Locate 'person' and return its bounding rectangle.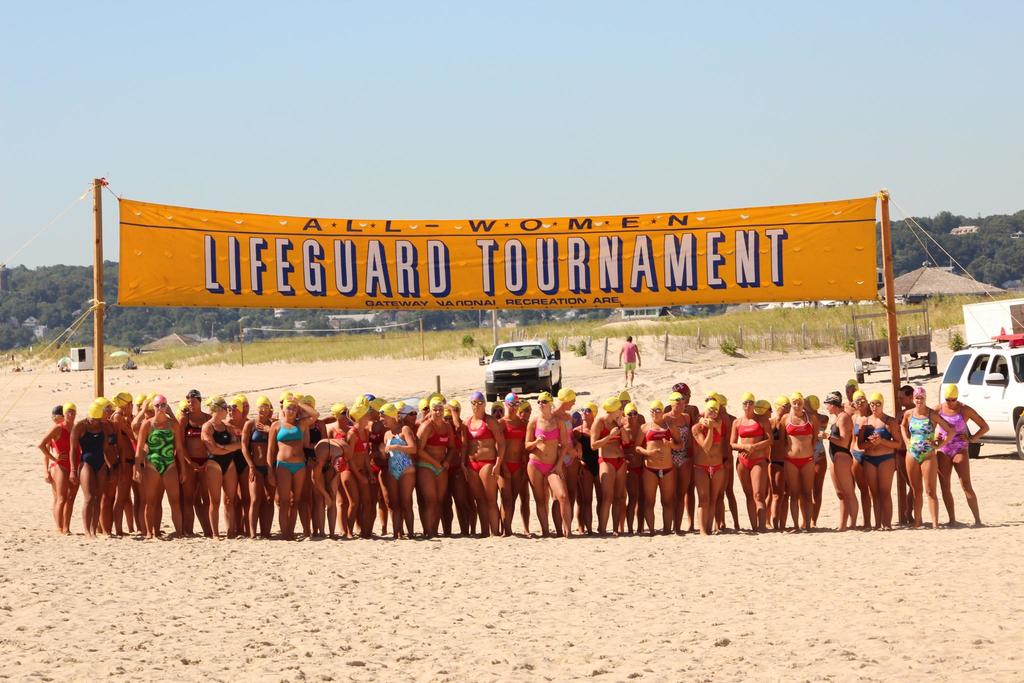
locate(722, 398, 772, 525).
